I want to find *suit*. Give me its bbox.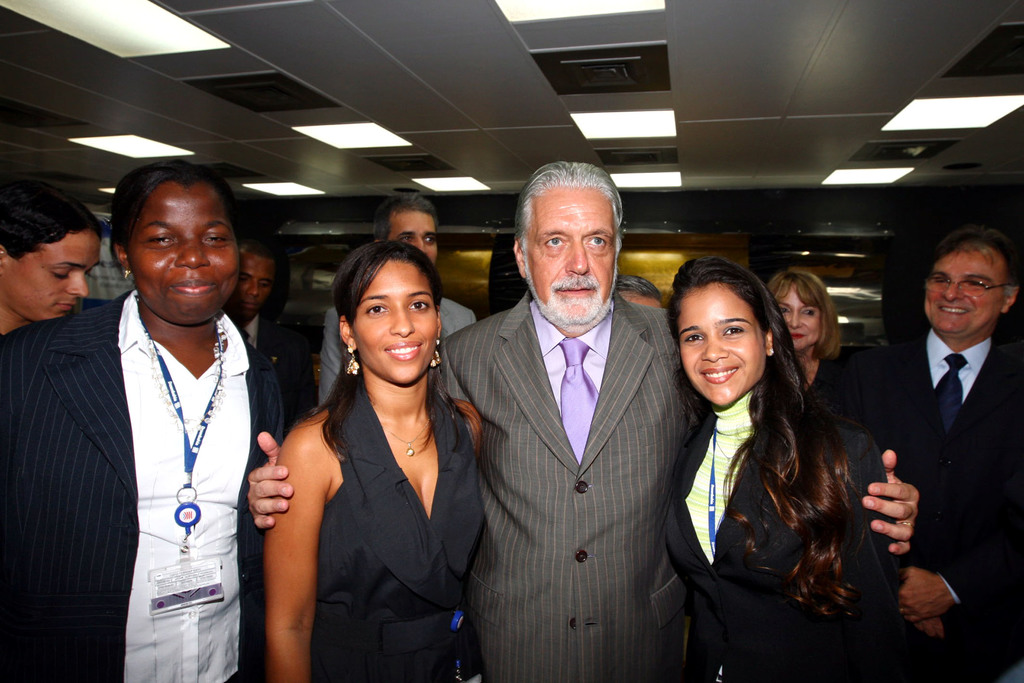
<bbox>257, 316, 320, 432</bbox>.
